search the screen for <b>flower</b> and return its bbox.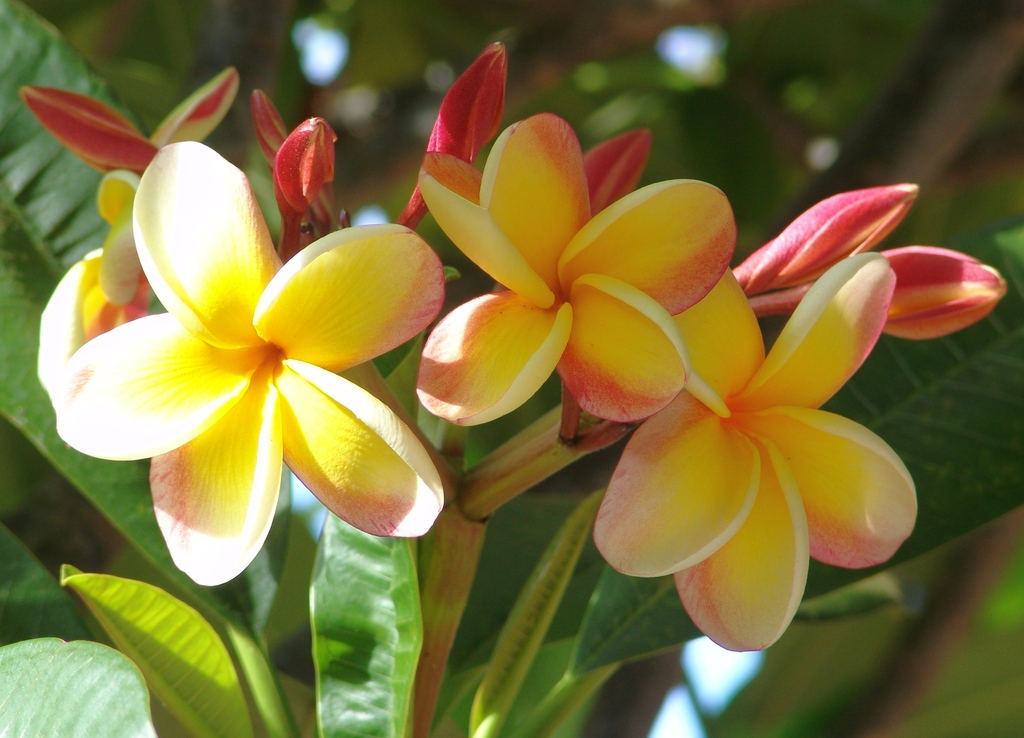
Found: BBox(37, 167, 173, 395).
